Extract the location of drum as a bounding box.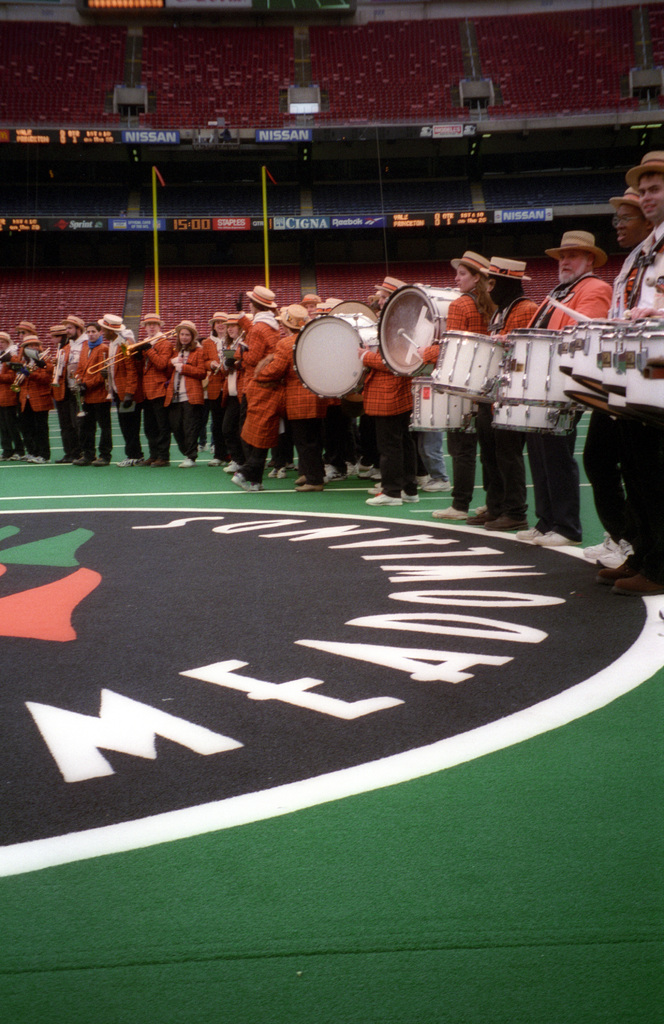
box(377, 284, 461, 376).
